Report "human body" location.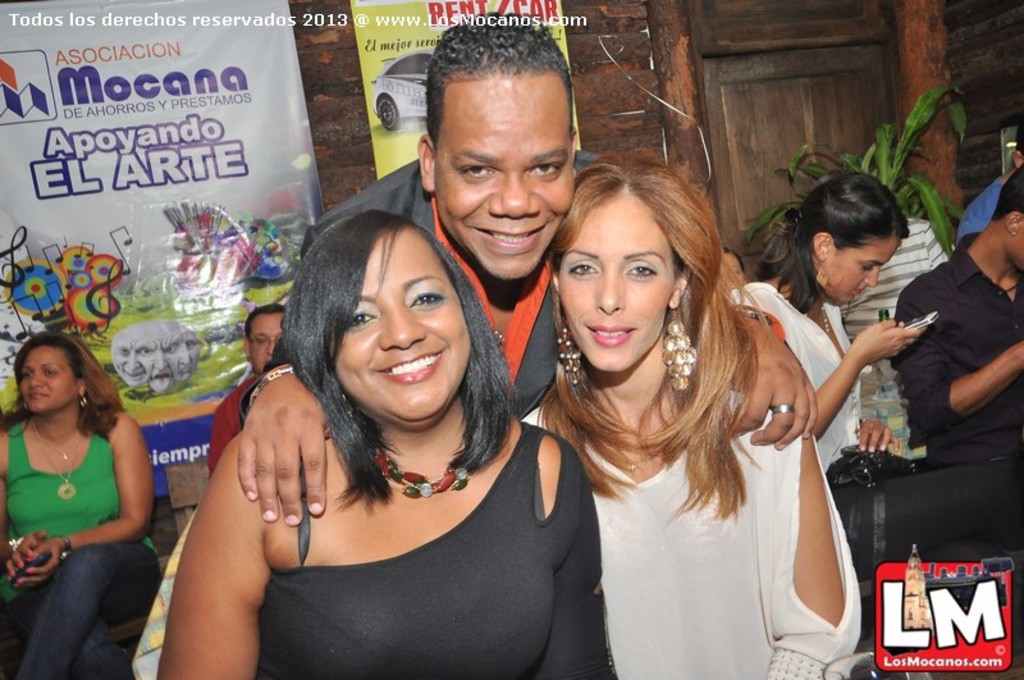
Report: 521,332,873,679.
